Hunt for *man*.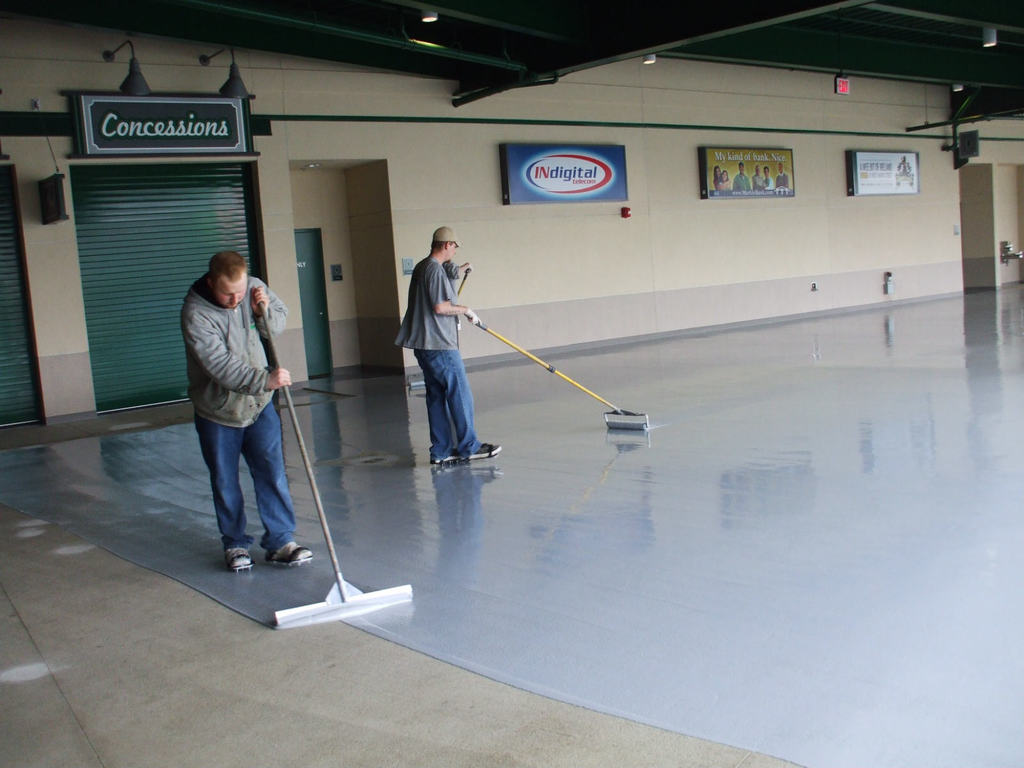
Hunted down at (175, 238, 300, 585).
